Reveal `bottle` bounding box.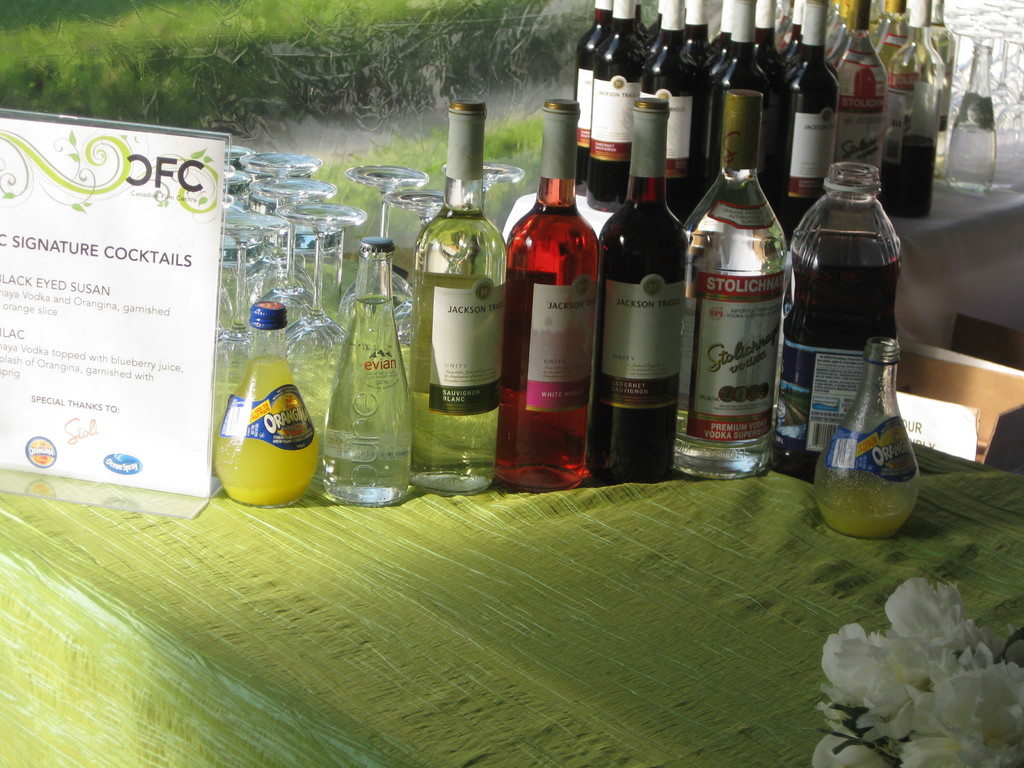
Revealed: bbox(771, 0, 806, 63).
